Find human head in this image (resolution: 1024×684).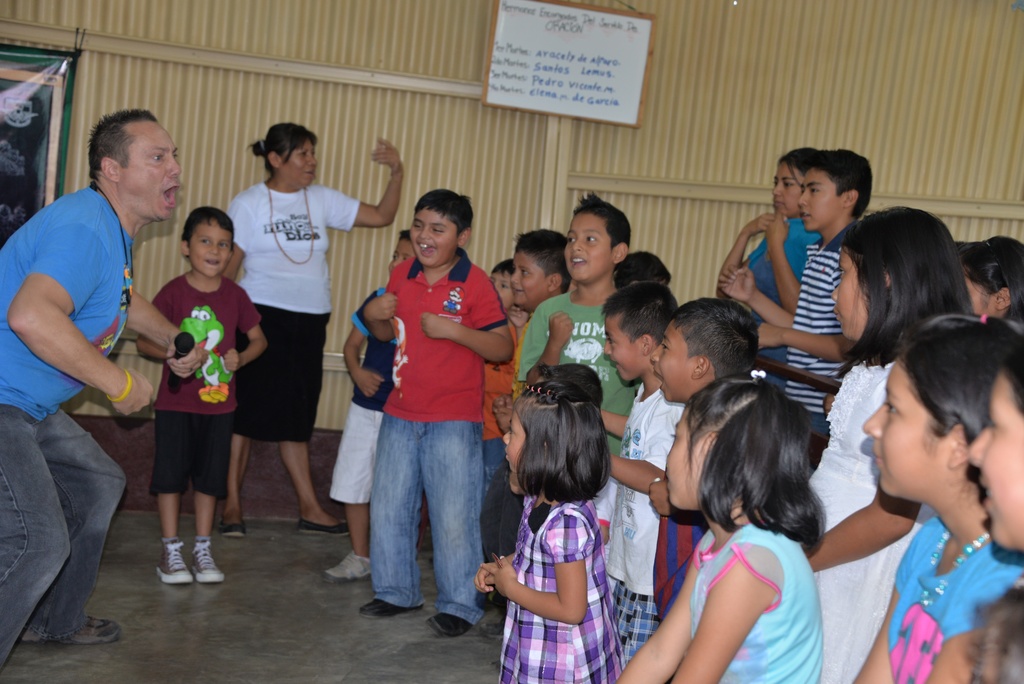
locate(800, 146, 870, 235).
